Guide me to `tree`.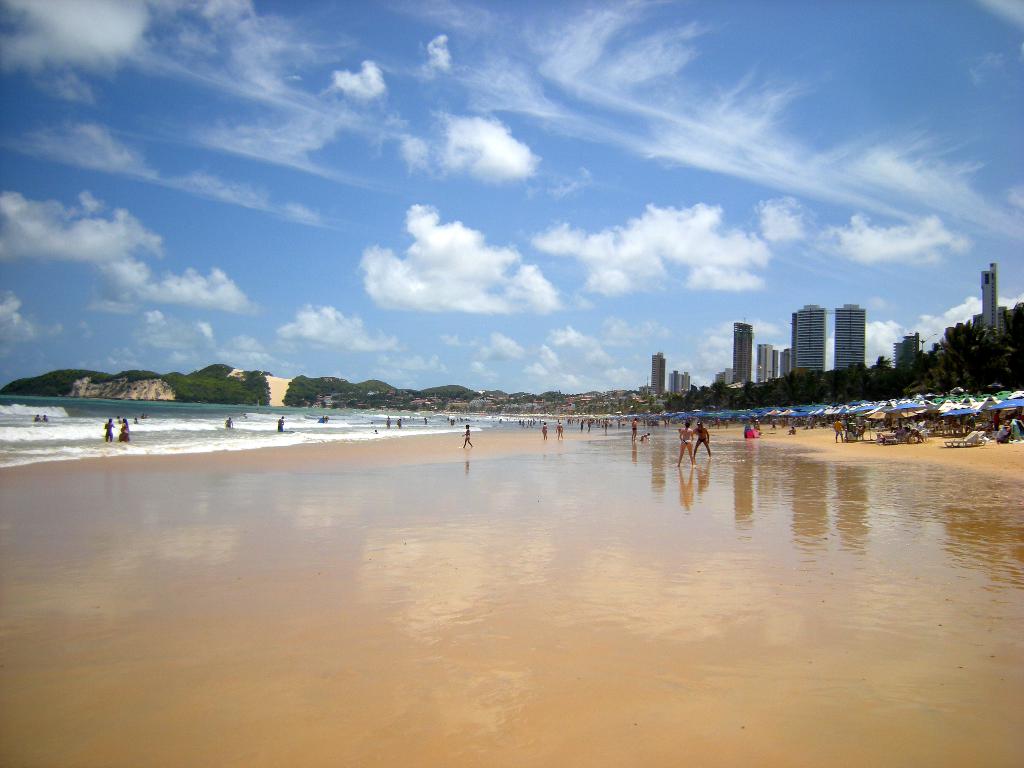
Guidance: 1003,301,1023,340.
